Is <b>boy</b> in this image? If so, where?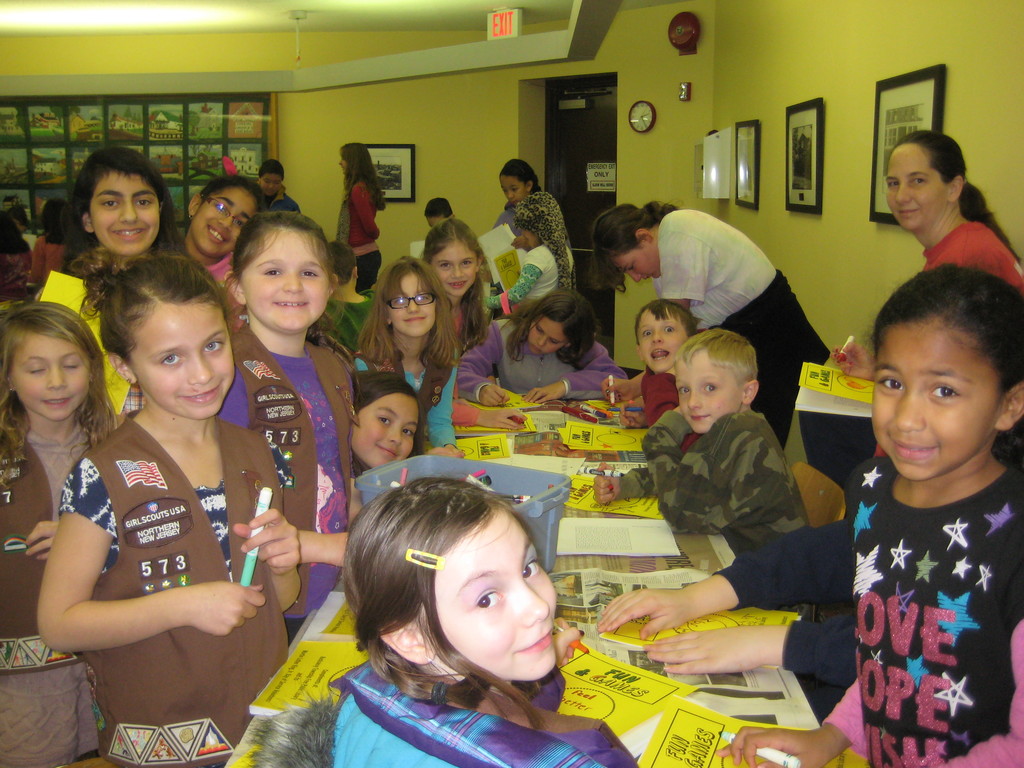
Yes, at BBox(416, 196, 457, 232).
